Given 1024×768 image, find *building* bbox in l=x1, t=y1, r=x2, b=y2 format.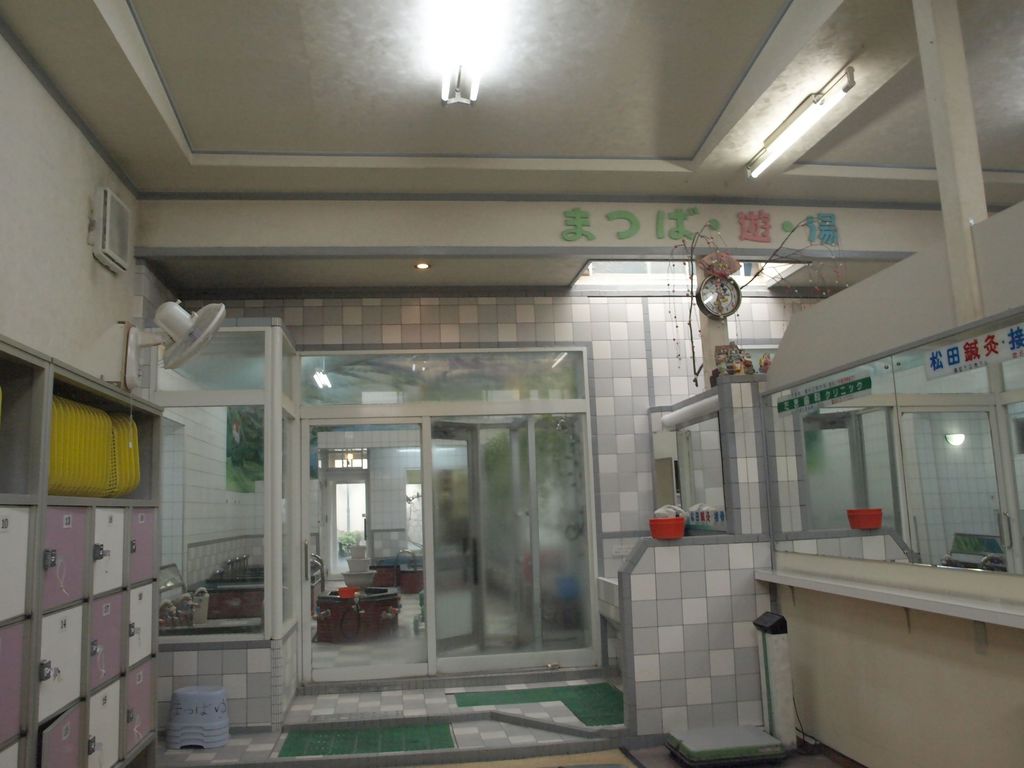
l=0, t=0, r=1023, b=767.
